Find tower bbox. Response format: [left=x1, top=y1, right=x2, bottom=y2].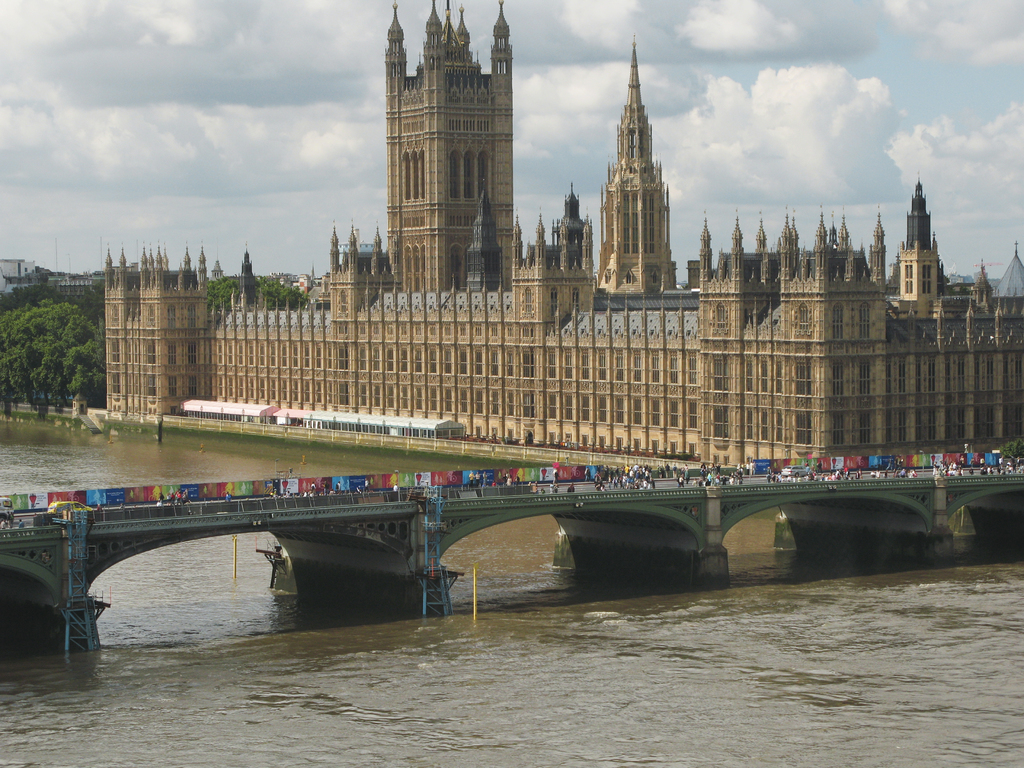
[left=968, top=257, right=1002, bottom=303].
